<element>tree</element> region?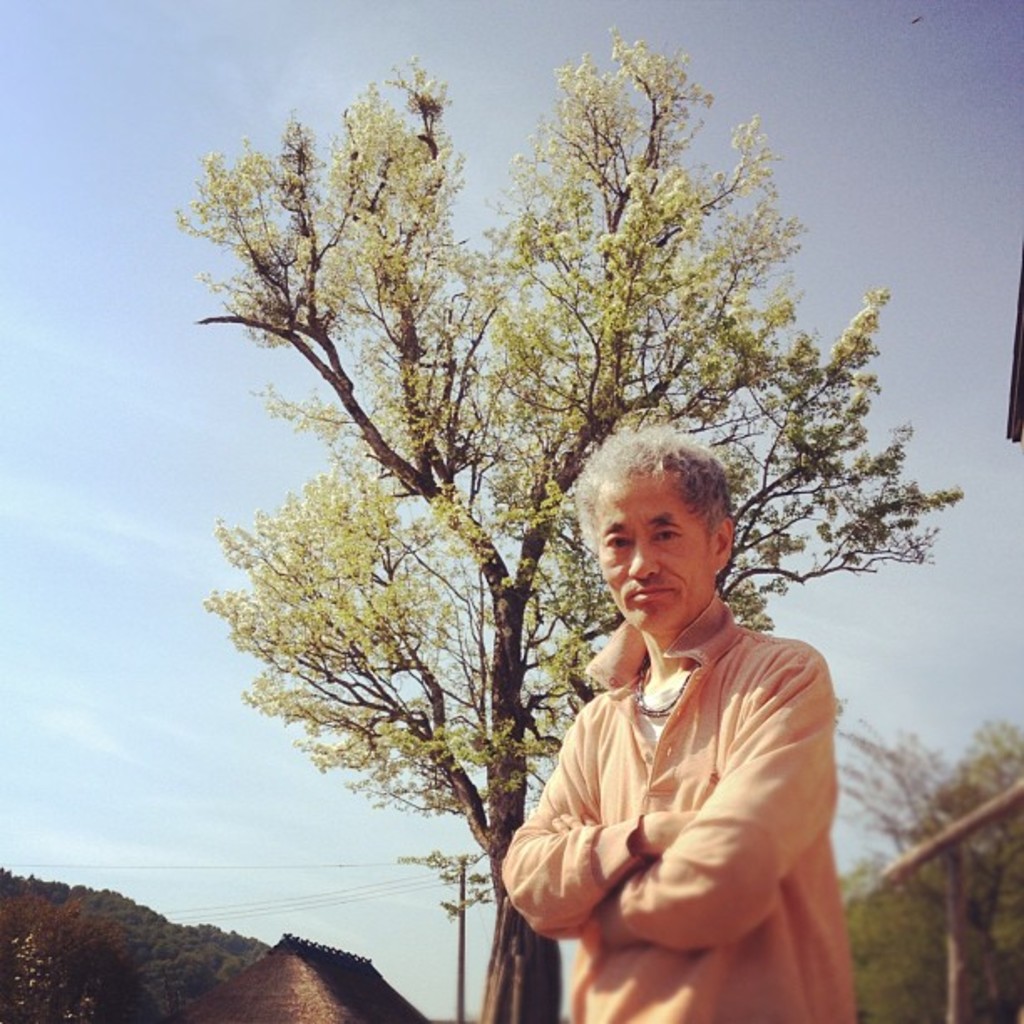
locate(156, 17, 934, 991)
